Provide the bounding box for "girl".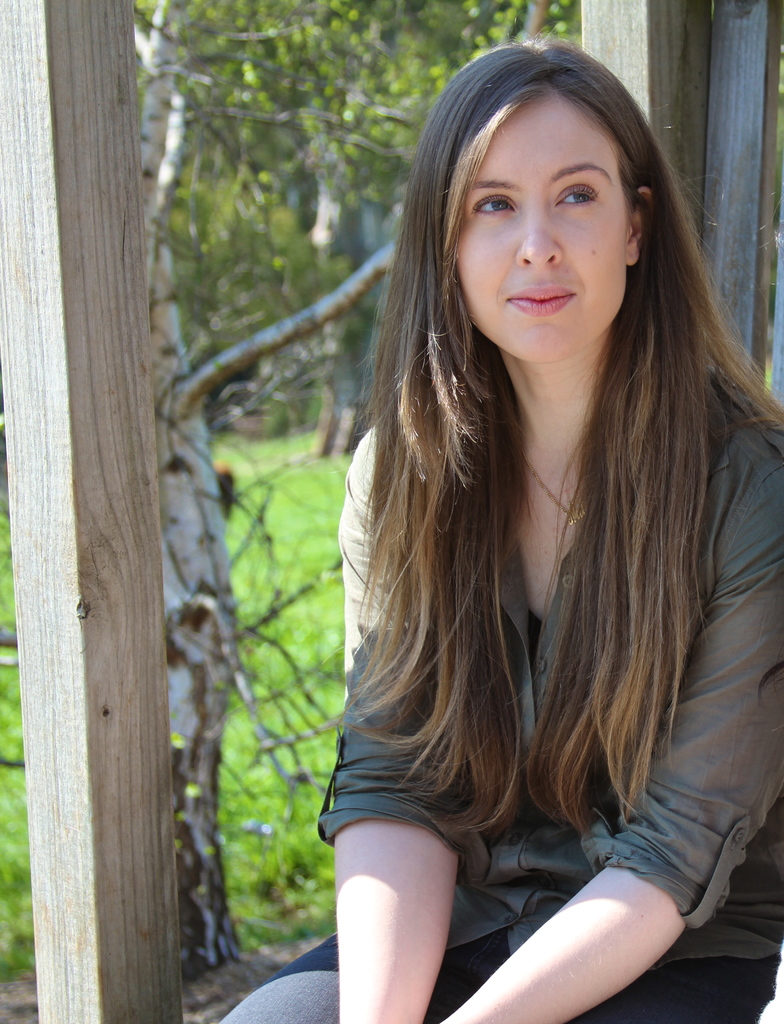
<region>214, 38, 780, 1023</region>.
